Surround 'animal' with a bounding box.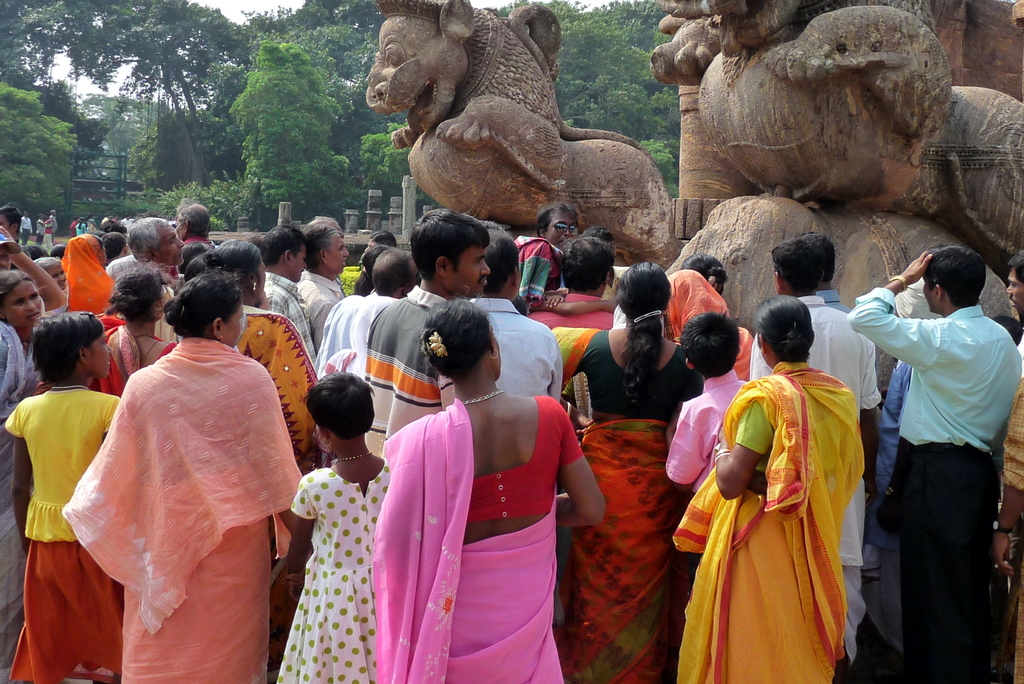
[661,191,1012,410].
